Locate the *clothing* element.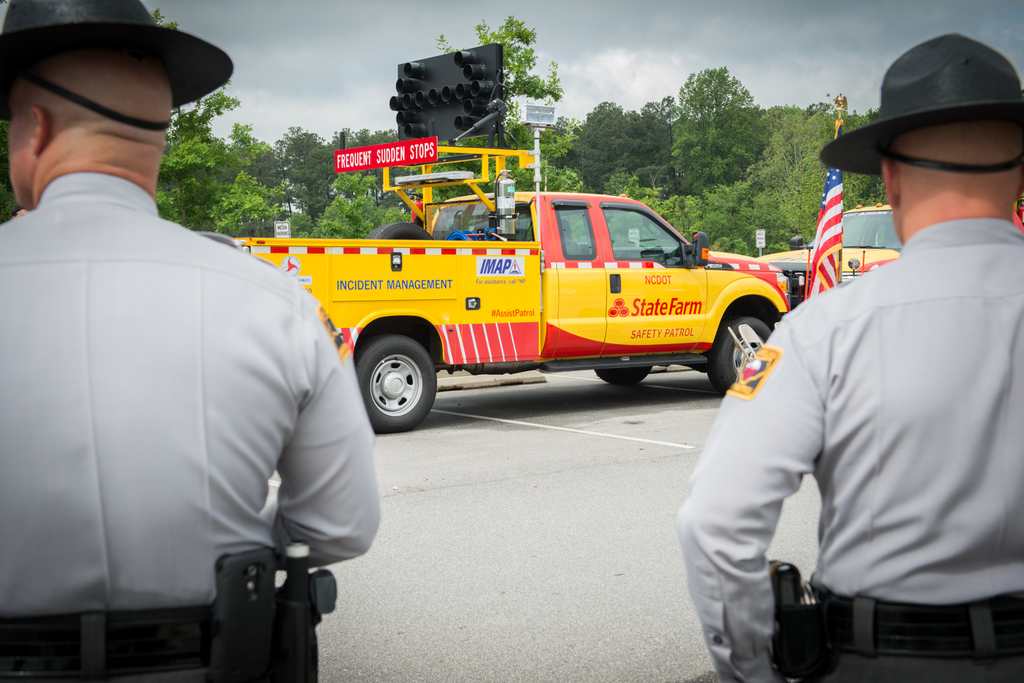
Element bbox: <bbox>808, 592, 1023, 682</bbox>.
